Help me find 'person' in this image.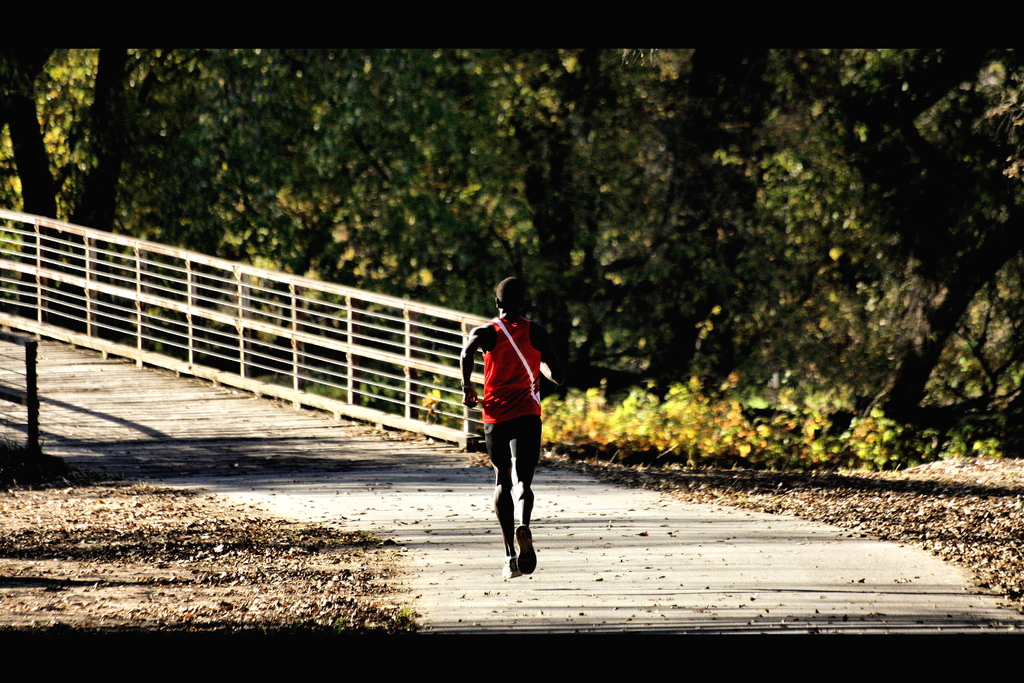
Found it: {"left": 469, "top": 280, "right": 552, "bottom": 575}.
